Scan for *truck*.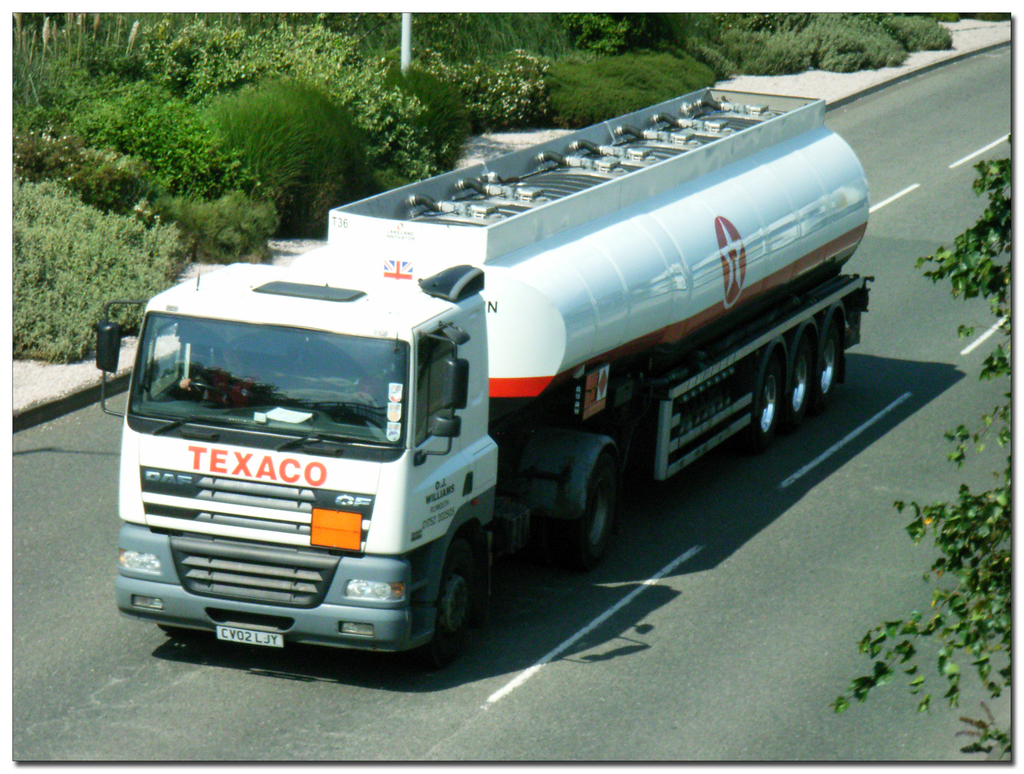
Scan result: Rect(111, 106, 849, 666).
